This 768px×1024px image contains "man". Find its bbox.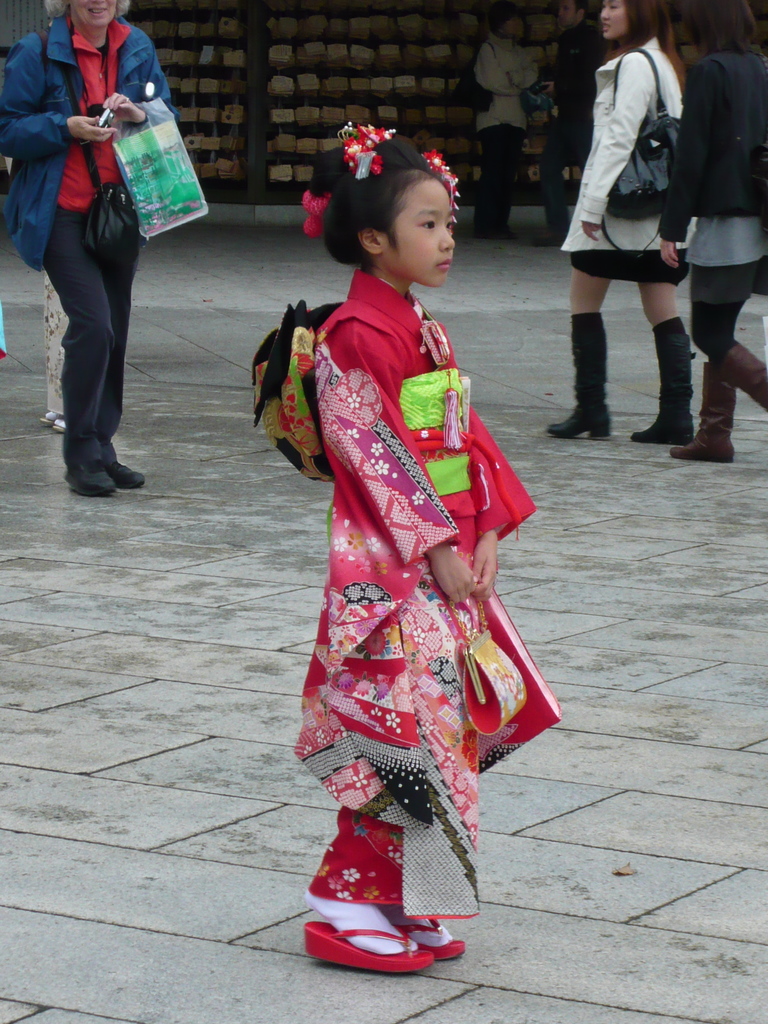
Rect(540, 0, 608, 241).
